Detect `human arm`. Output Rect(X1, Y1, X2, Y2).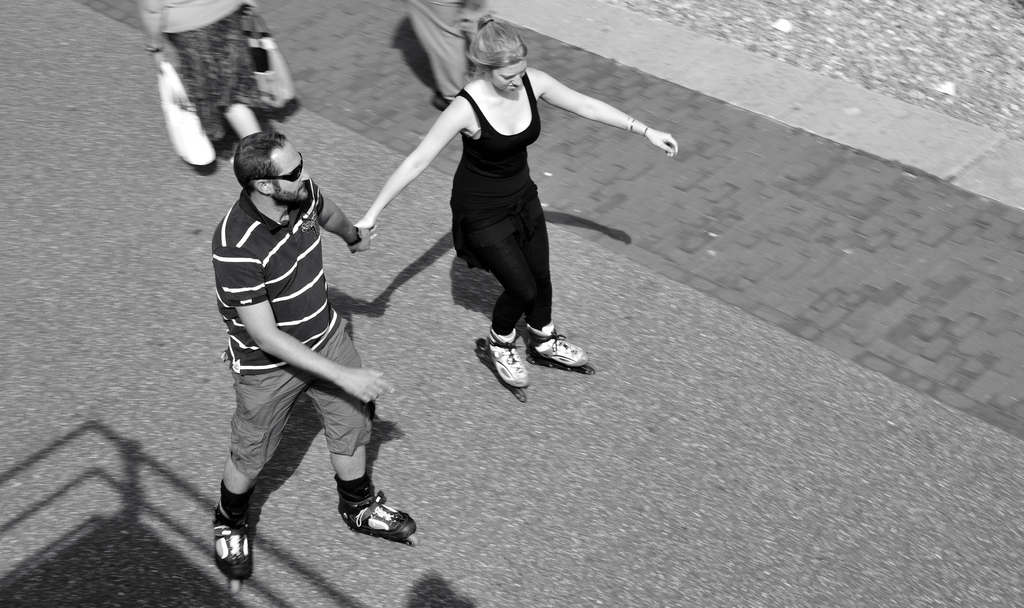
Rect(218, 255, 401, 399).
